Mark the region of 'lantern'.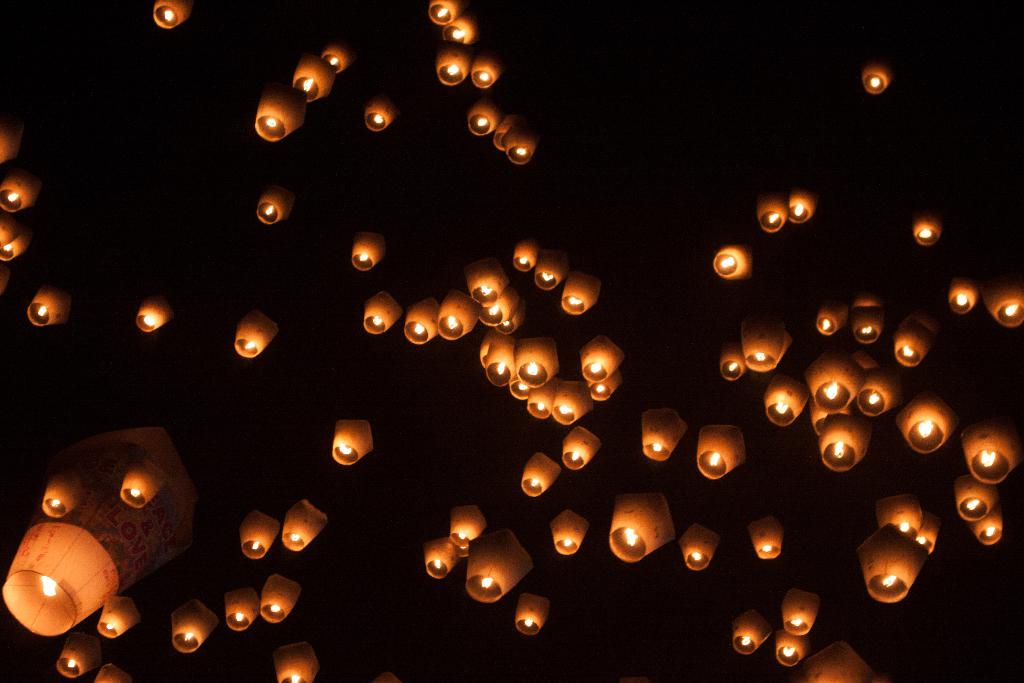
Region: left=31, top=450, right=193, bottom=612.
